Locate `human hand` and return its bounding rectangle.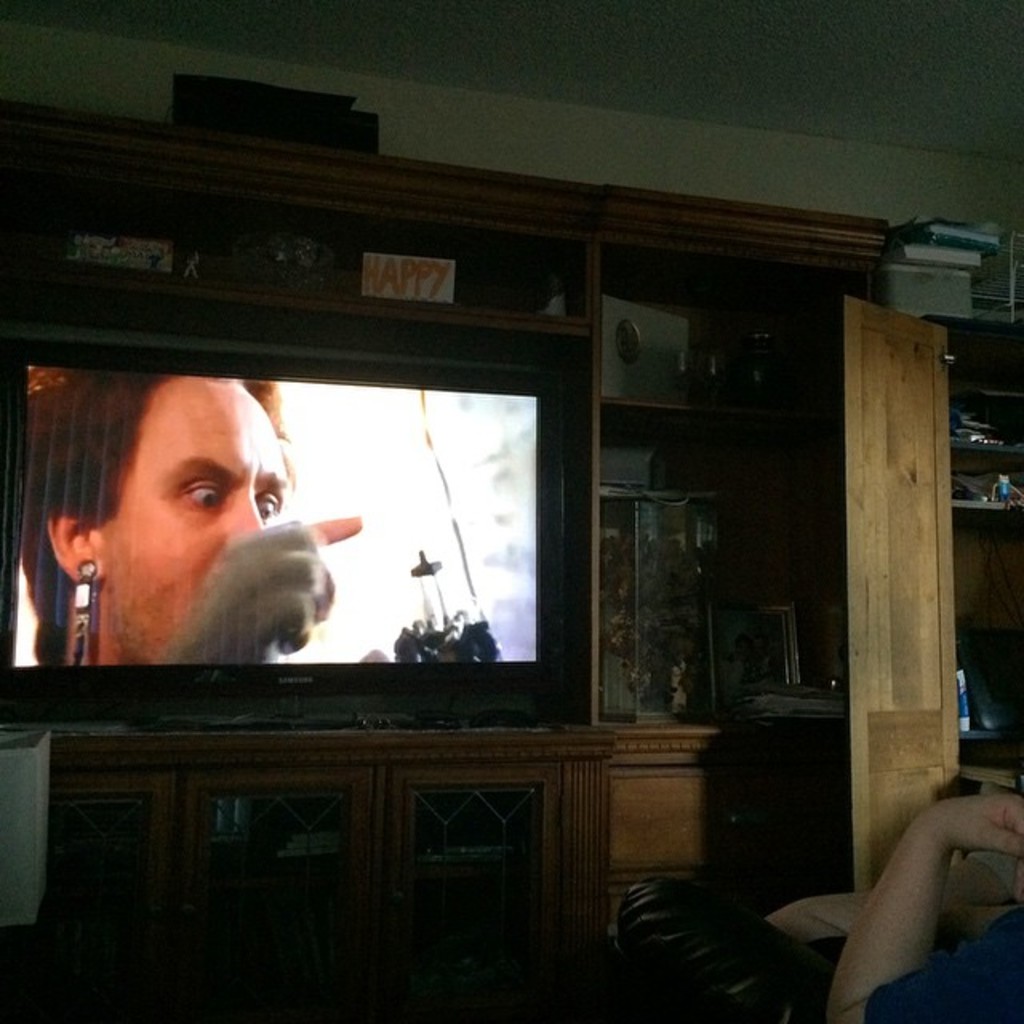
select_region(160, 512, 365, 656).
